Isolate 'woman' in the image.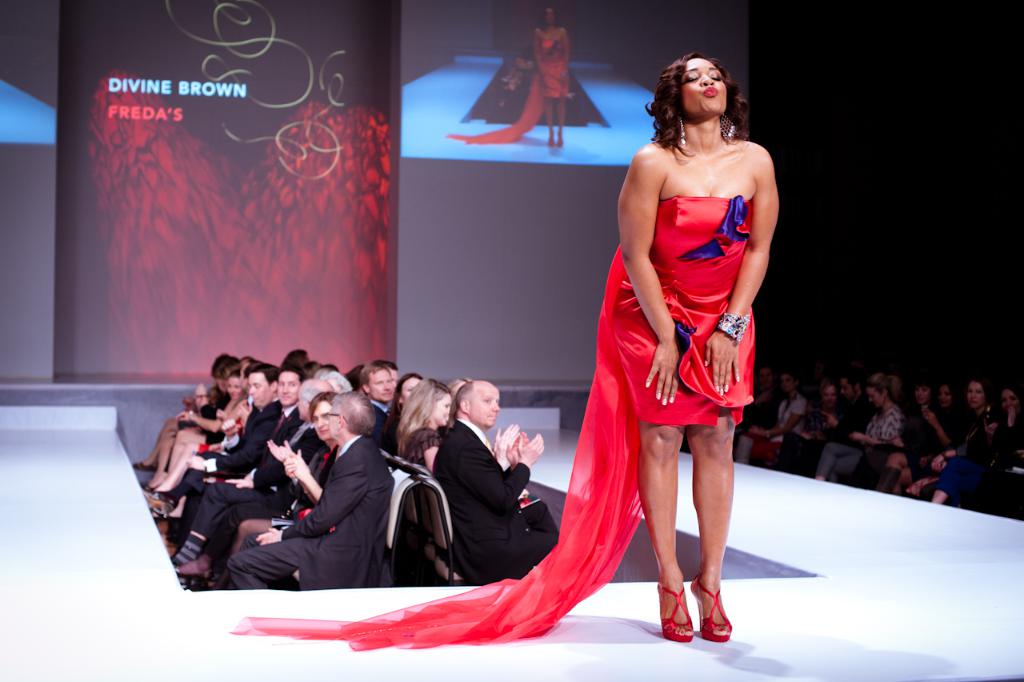
Isolated region: (x1=224, y1=392, x2=329, y2=548).
